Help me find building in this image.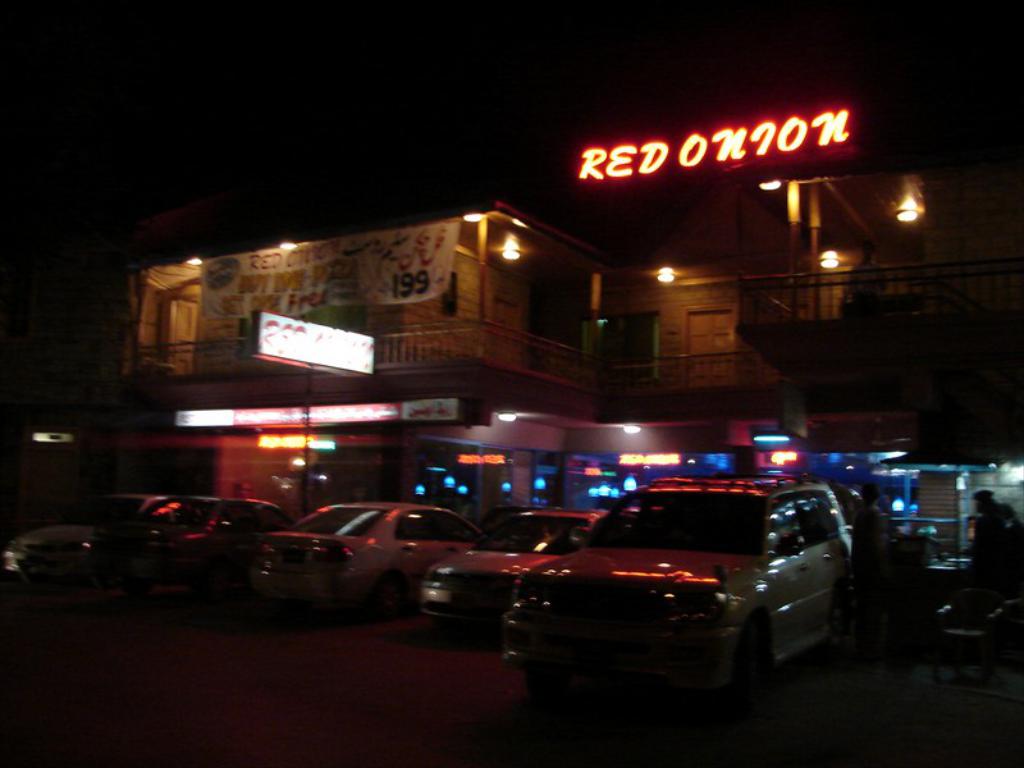
Found it: select_region(109, 160, 1023, 607).
